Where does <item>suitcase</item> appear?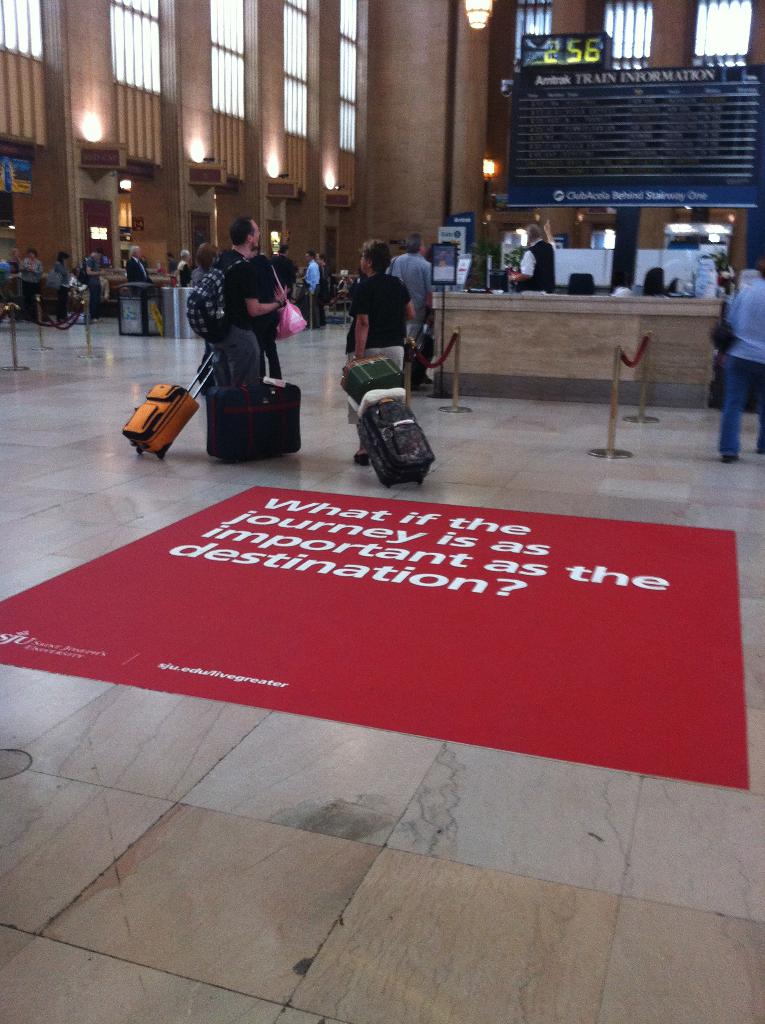
Appears at crop(205, 376, 305, 454).
